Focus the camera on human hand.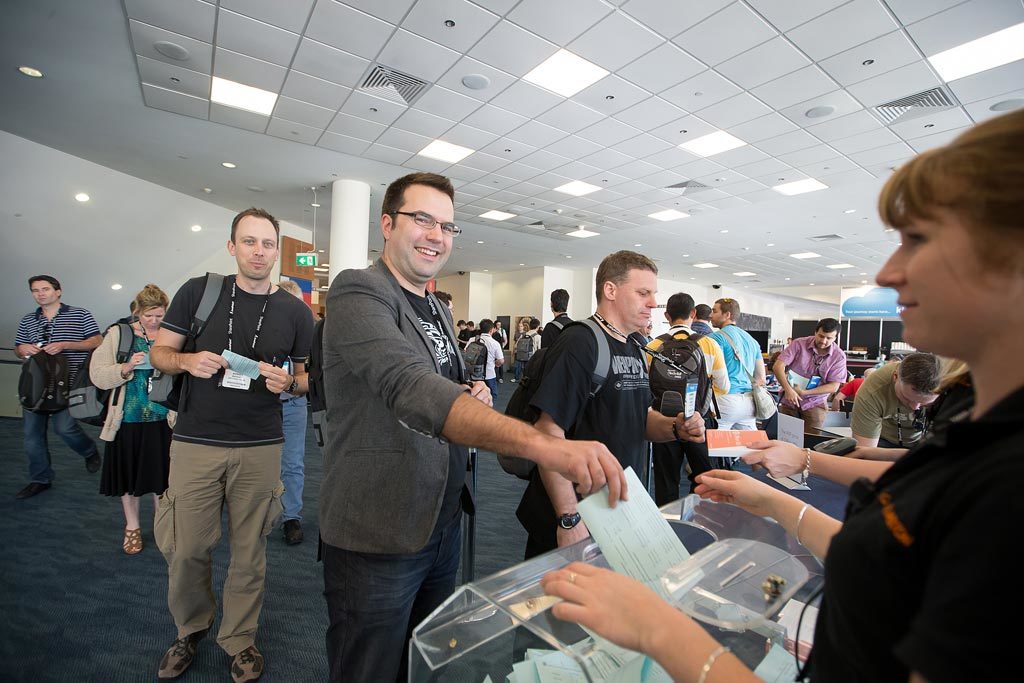
Focus region: bbox(520, 438, 641, 512).
